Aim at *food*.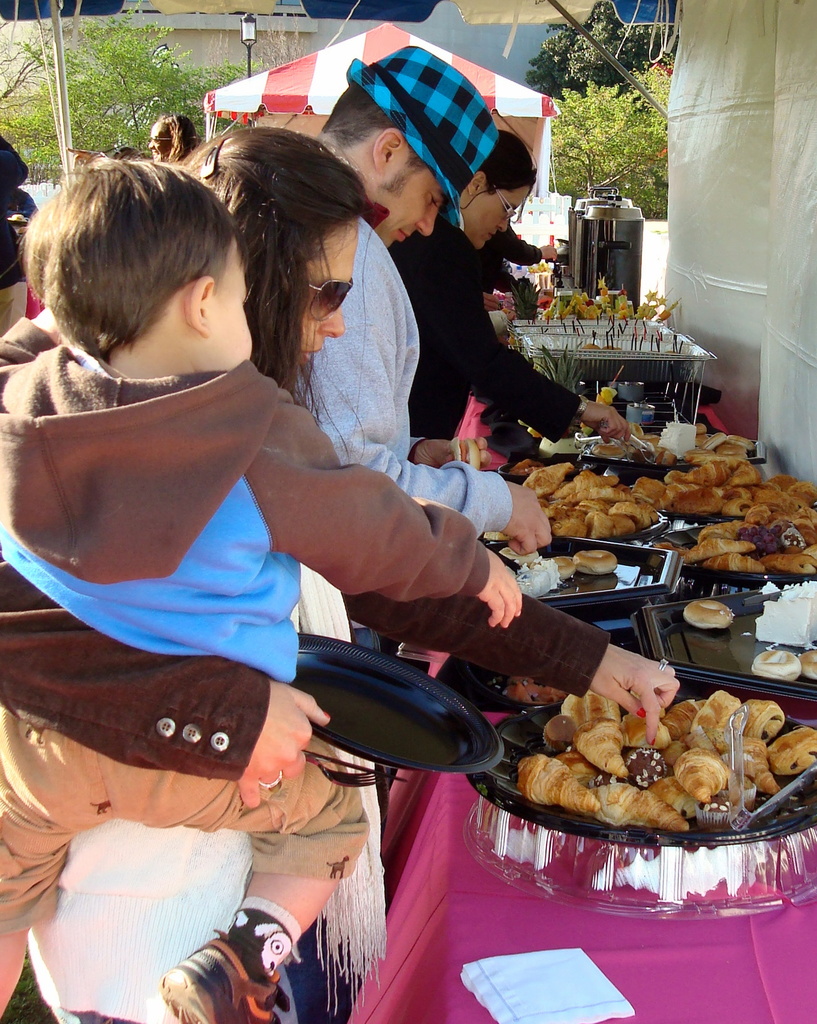
Aimed at locate(516, 688, 815, 840).
